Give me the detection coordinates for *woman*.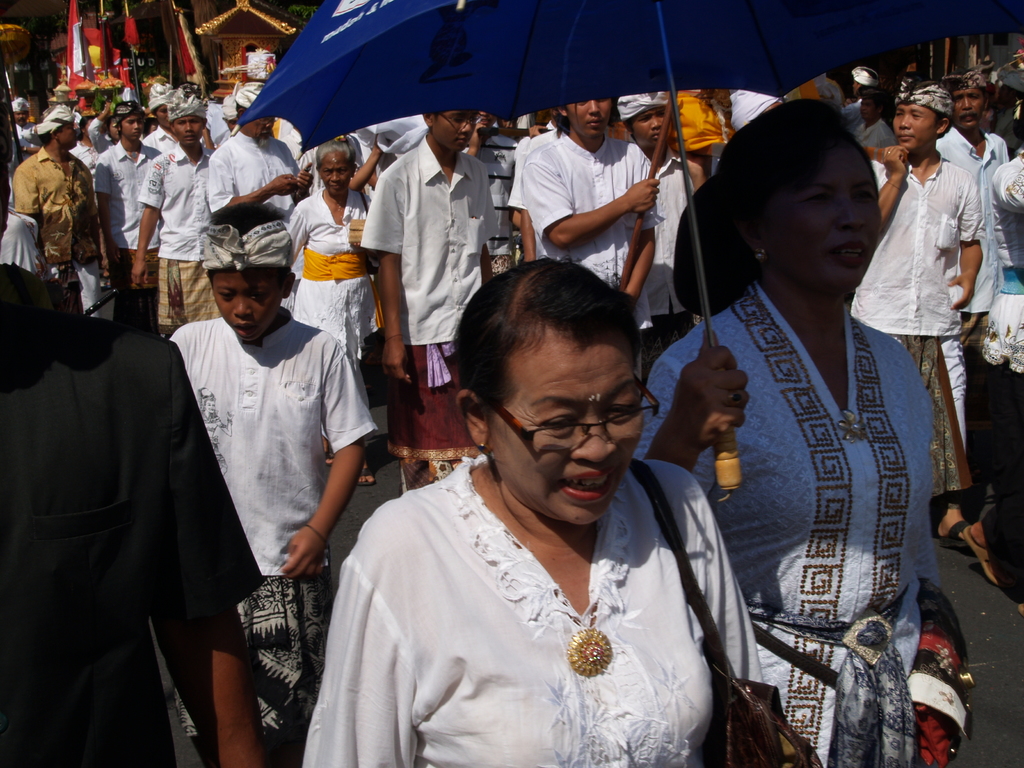
locate(297, 267, 764, 767).
